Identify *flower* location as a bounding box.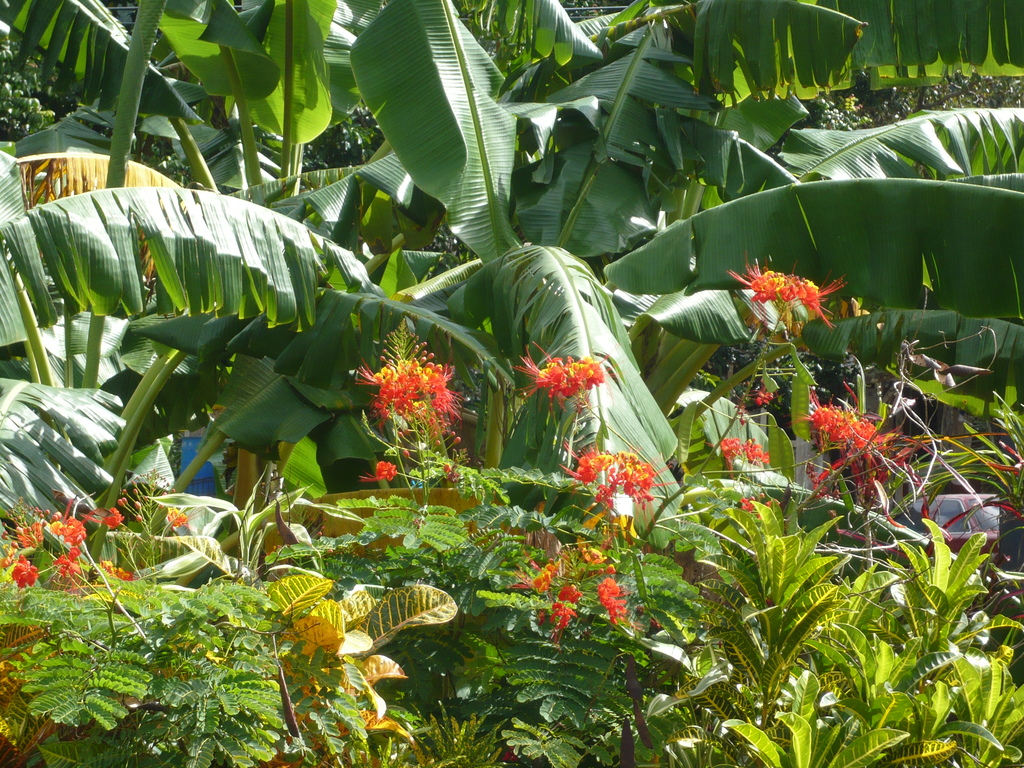
l=360, t=463, r=393, b=484.
